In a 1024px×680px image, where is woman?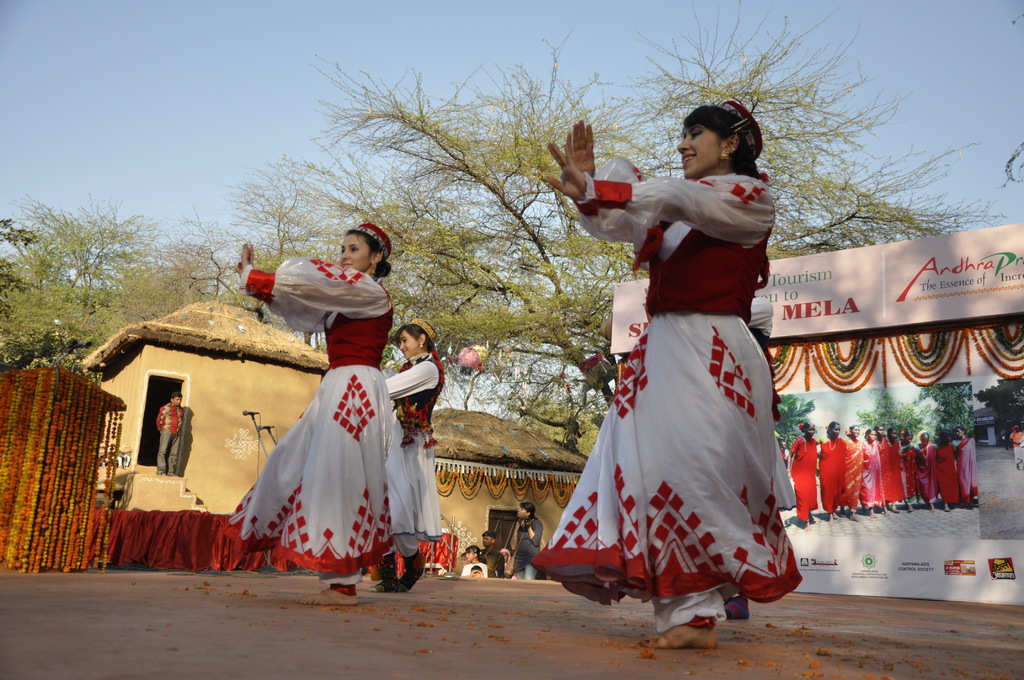
pyautogui.locateOnScreen(553, 93, 801, 647).
